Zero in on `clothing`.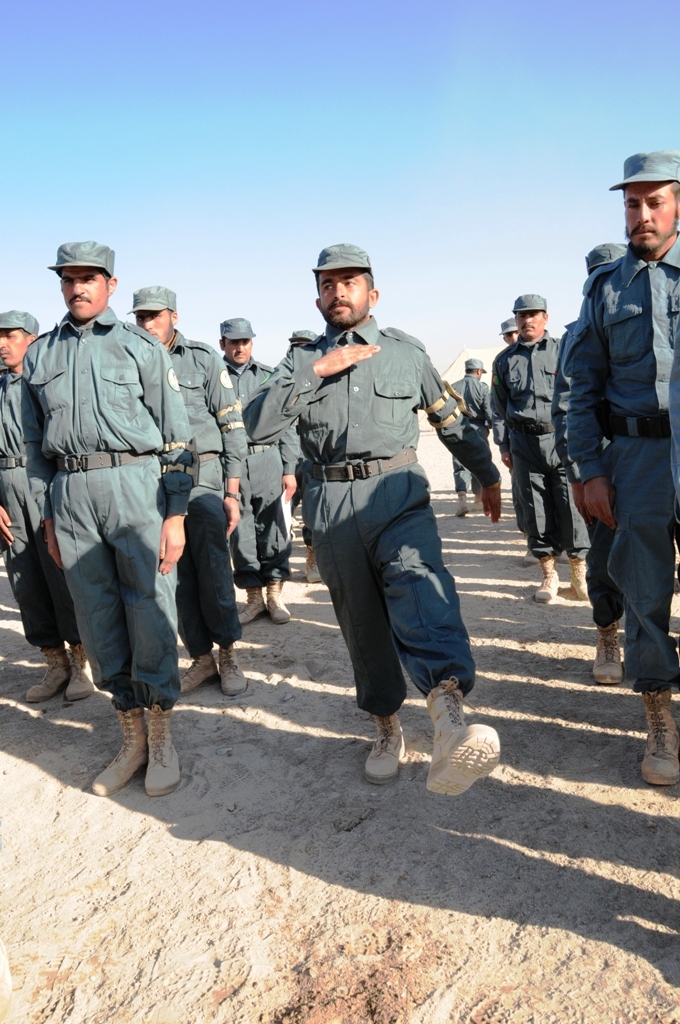
Zeroed in: [0, 356, 69, 643].
